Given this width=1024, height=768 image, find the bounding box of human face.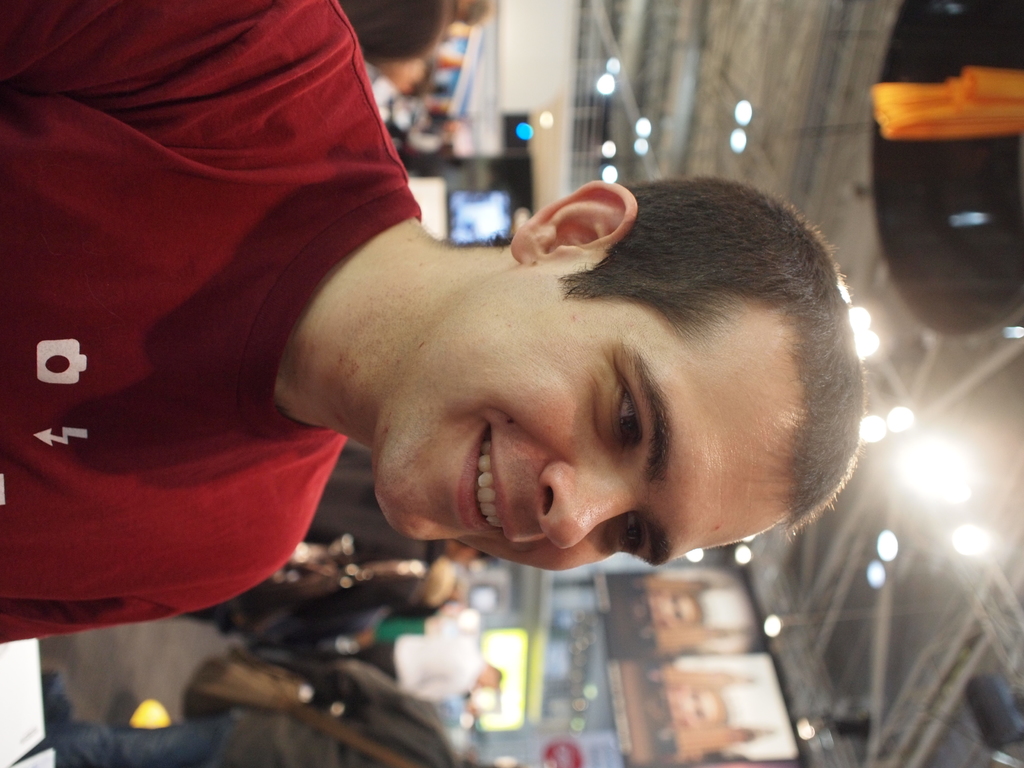
BBox(374, 303, 783, 573).
